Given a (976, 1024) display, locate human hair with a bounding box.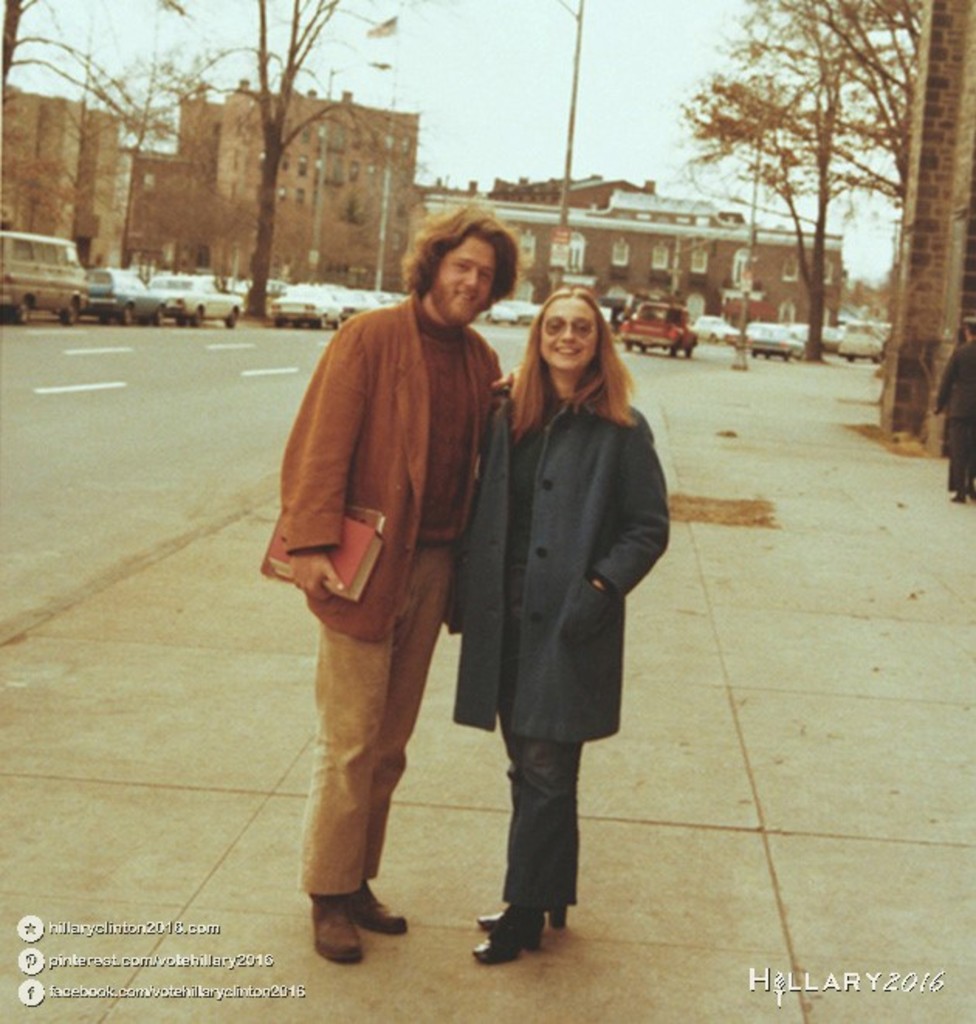
Located: select_region(500, 288, 631, 431).
